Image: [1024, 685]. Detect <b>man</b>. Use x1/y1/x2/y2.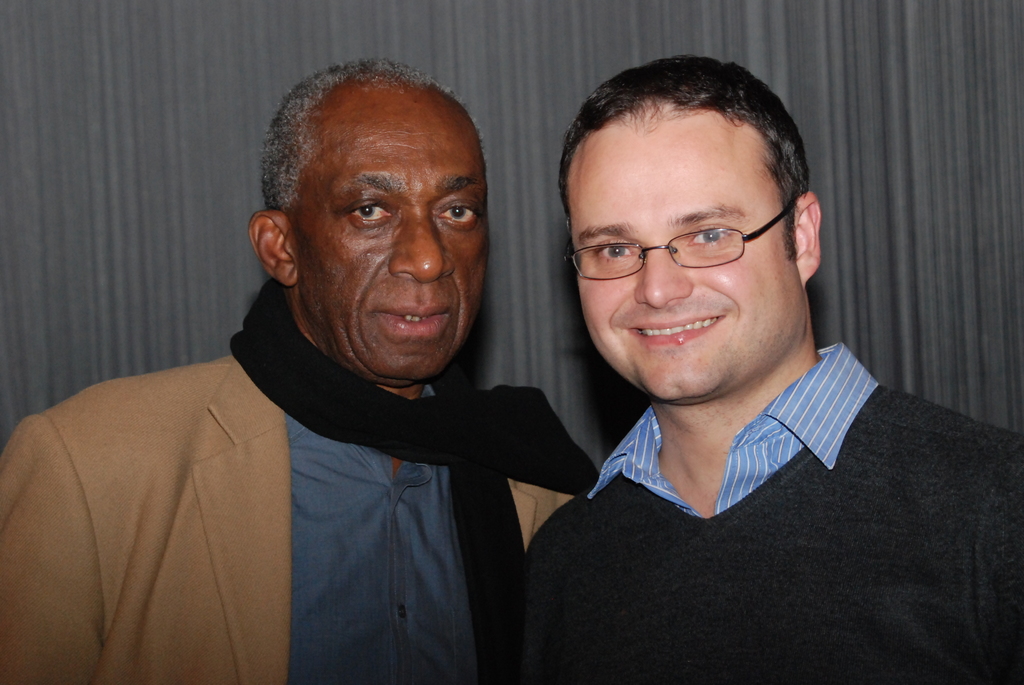
515/51/1023/684.
